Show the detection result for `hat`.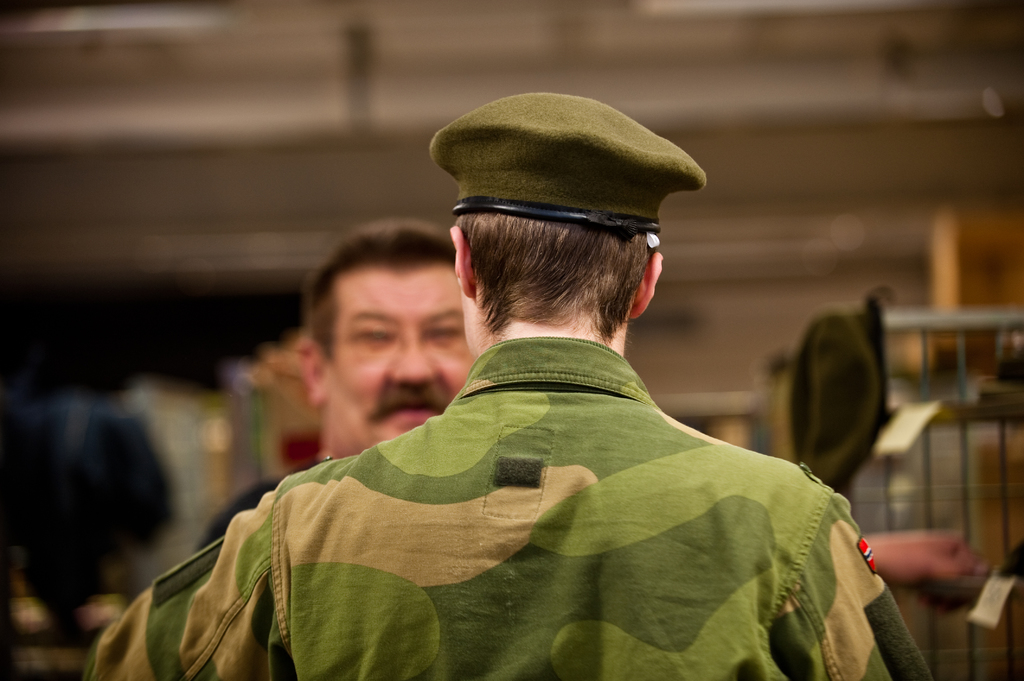
(786,287,892,486).
